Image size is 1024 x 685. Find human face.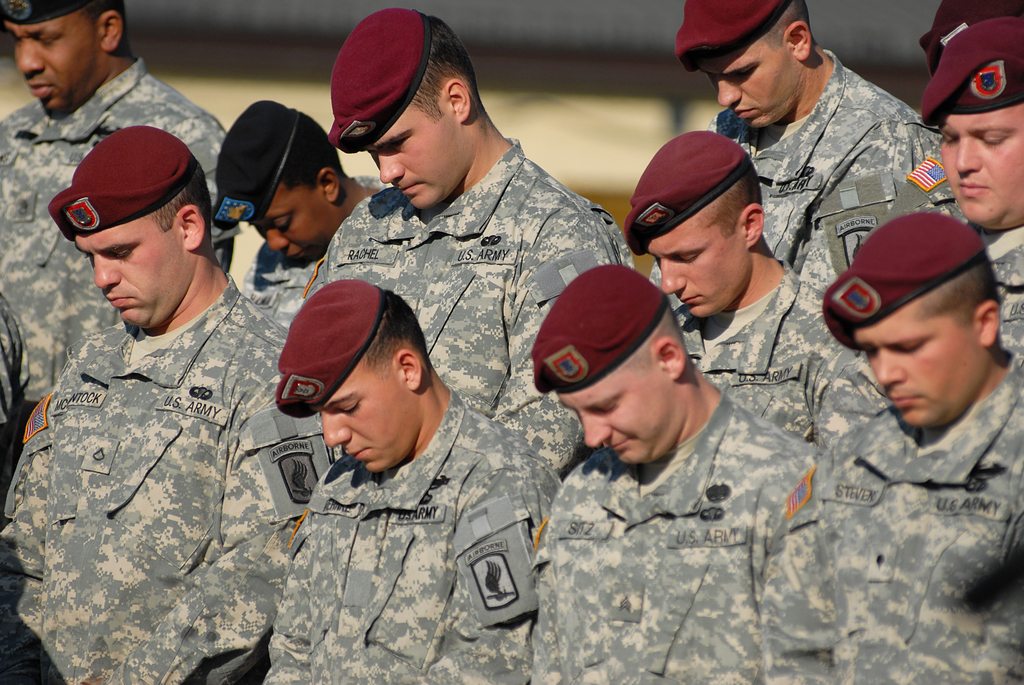
l=558, t=361, r=683, b=468.
